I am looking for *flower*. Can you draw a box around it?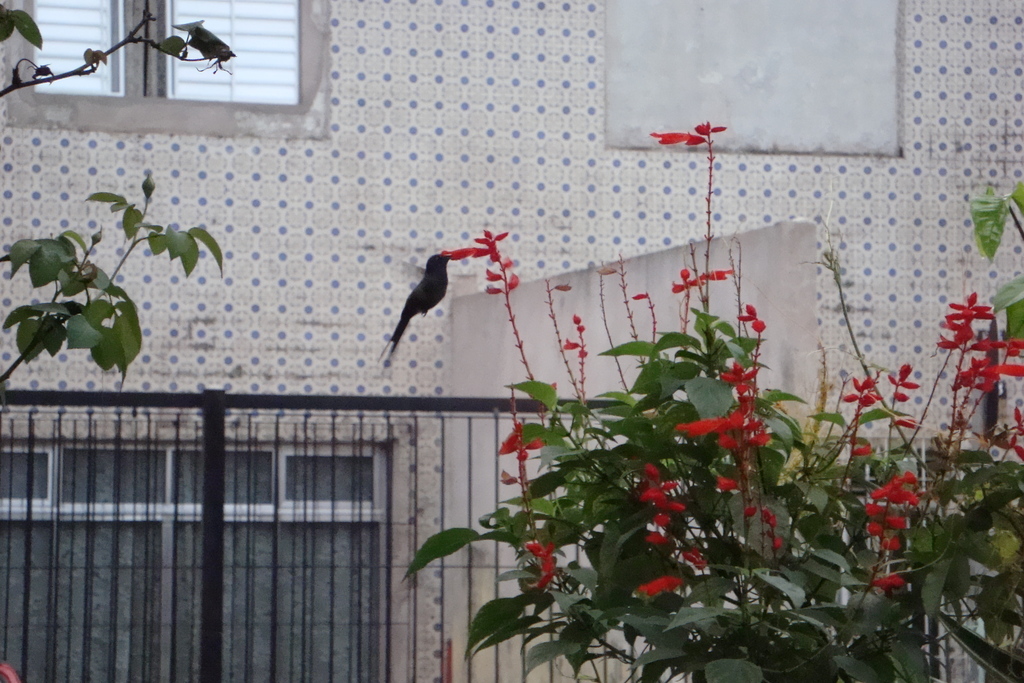
Sure, the bounding box is (488, 286, 502, 295).
